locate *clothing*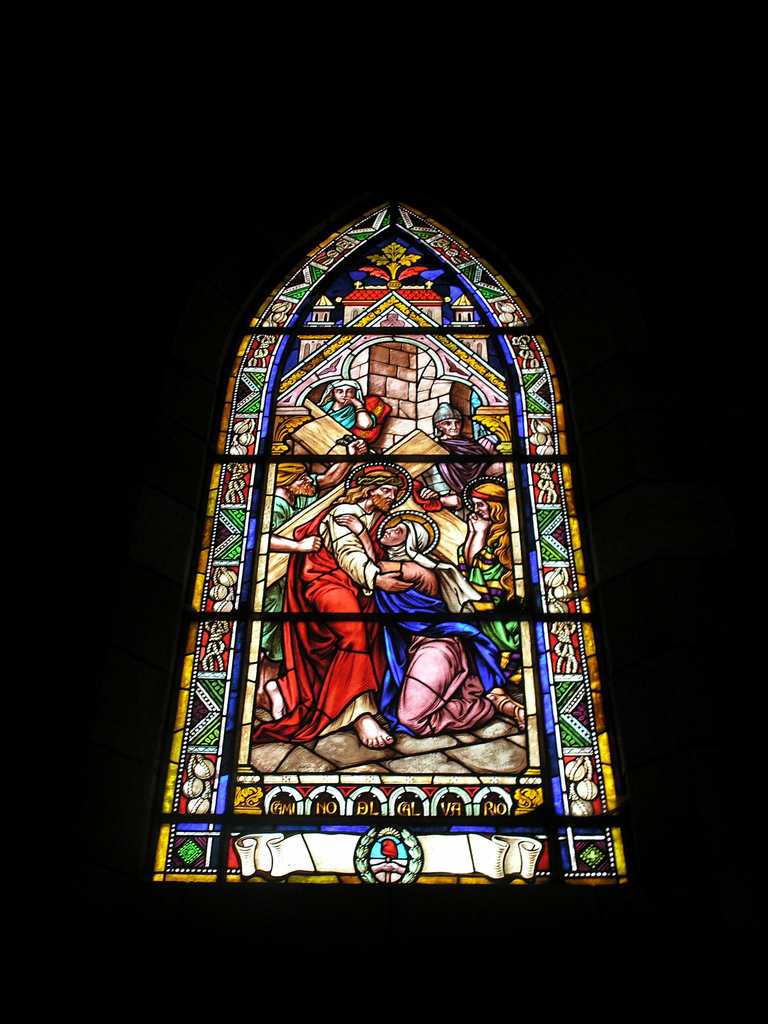
region(369, 566, 502, 736)
